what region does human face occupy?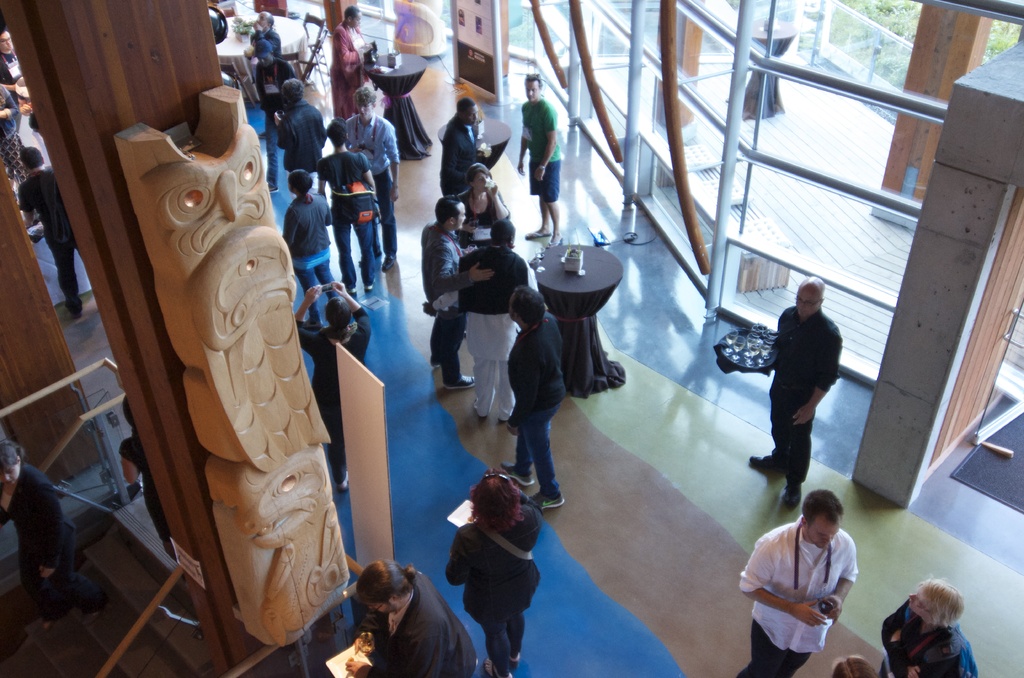
left=448, top=202, right=466, bottom=231.
